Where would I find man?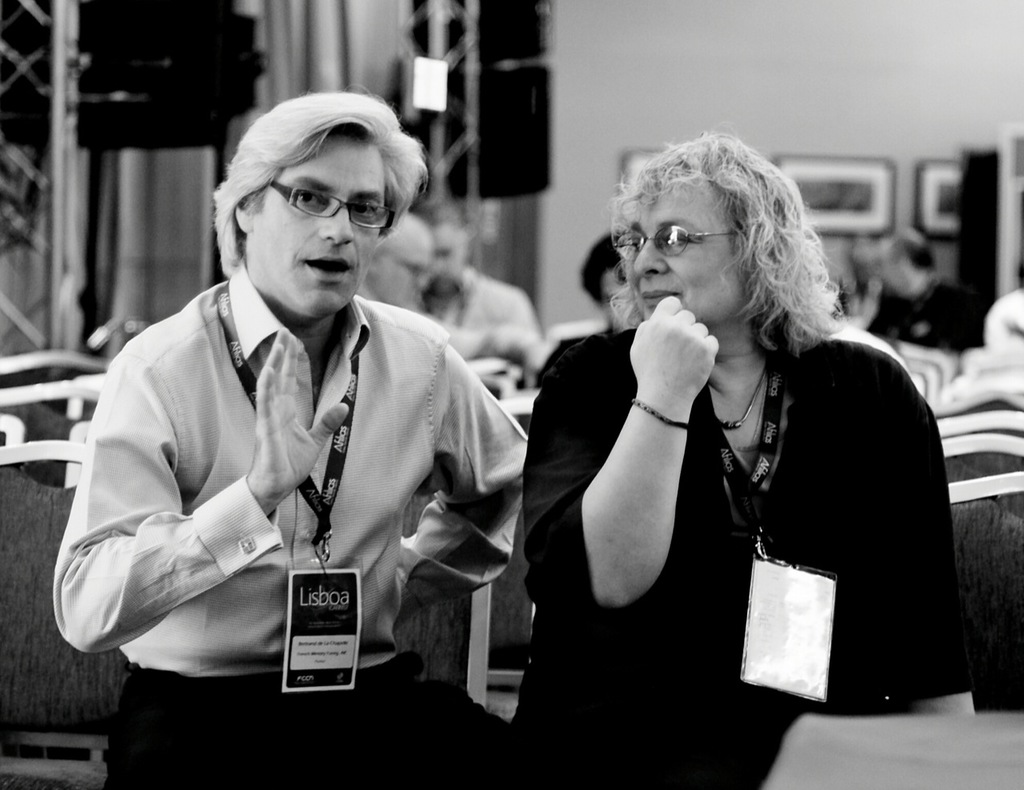
At pyautogui.locateOnScreen(50, 86, 525, 789).
